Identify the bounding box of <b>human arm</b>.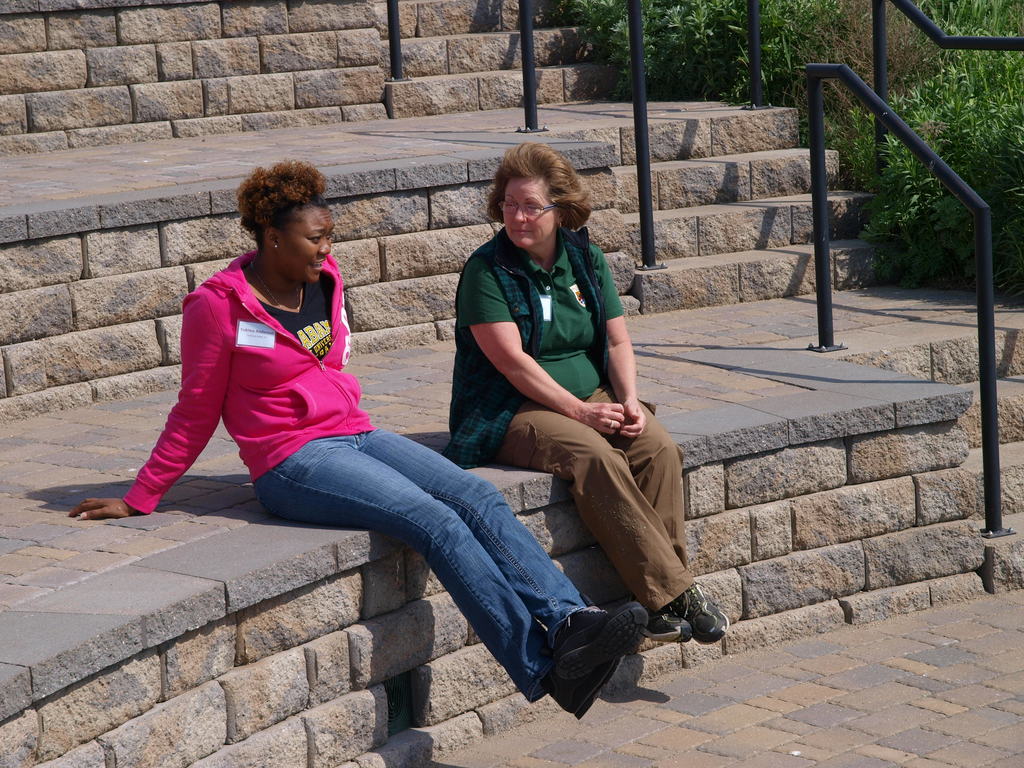
104,330,235,529.
